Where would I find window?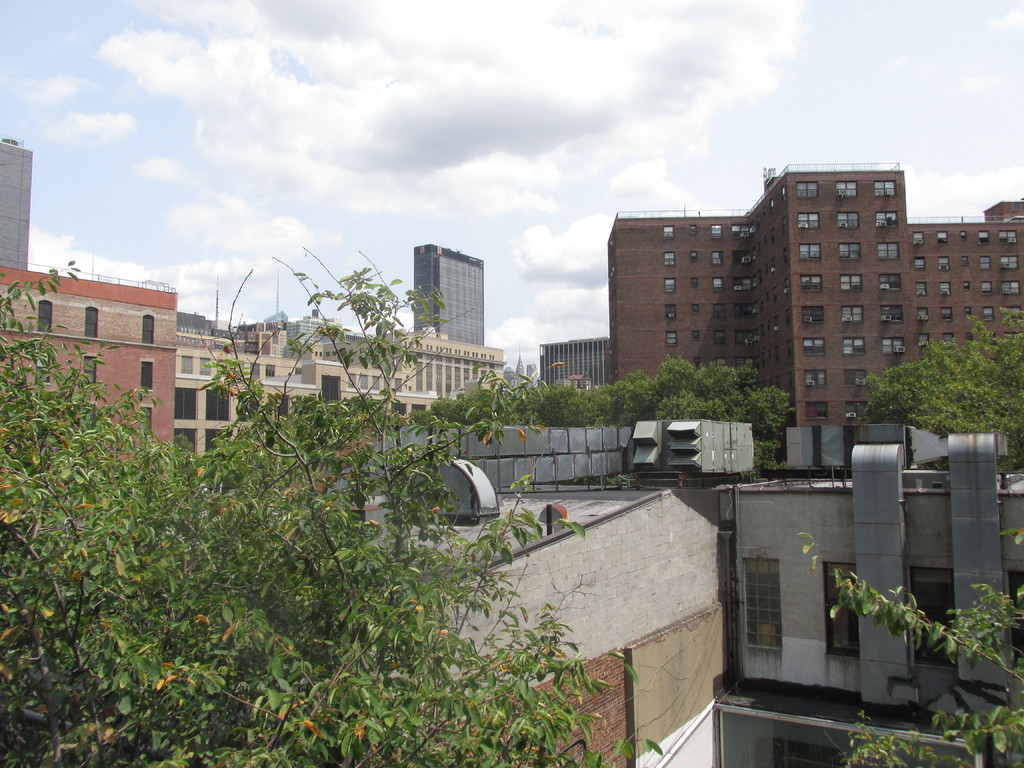
At Rect(1003, 254, 1020, 268).
